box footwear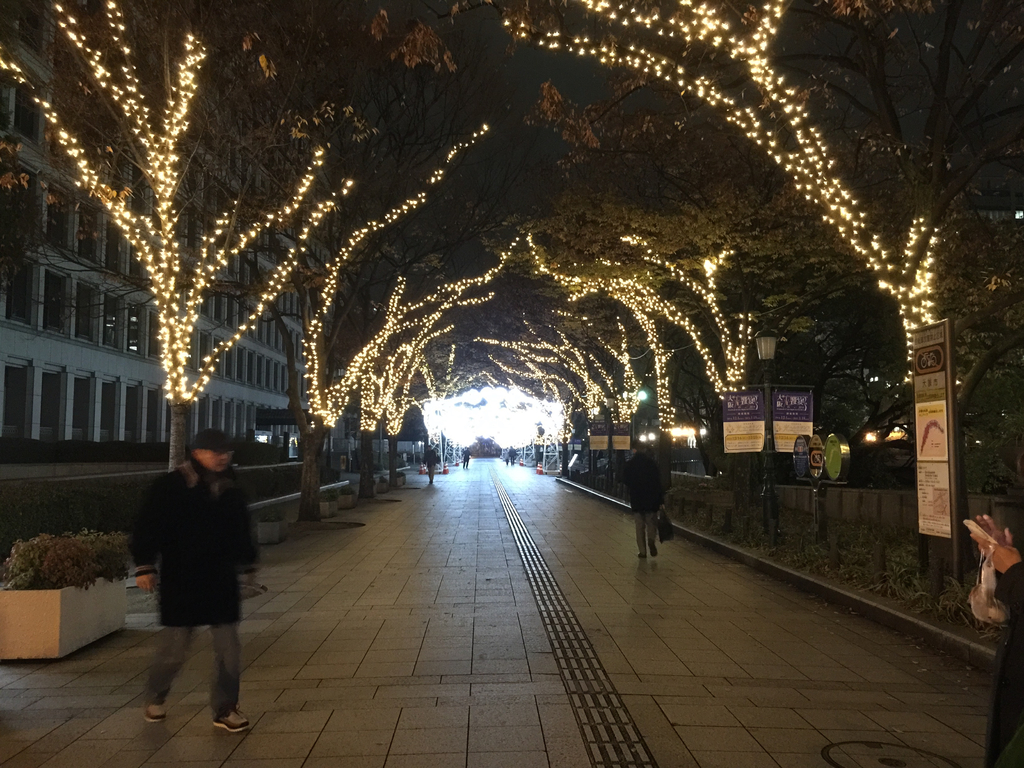
[208,708,250,733]
